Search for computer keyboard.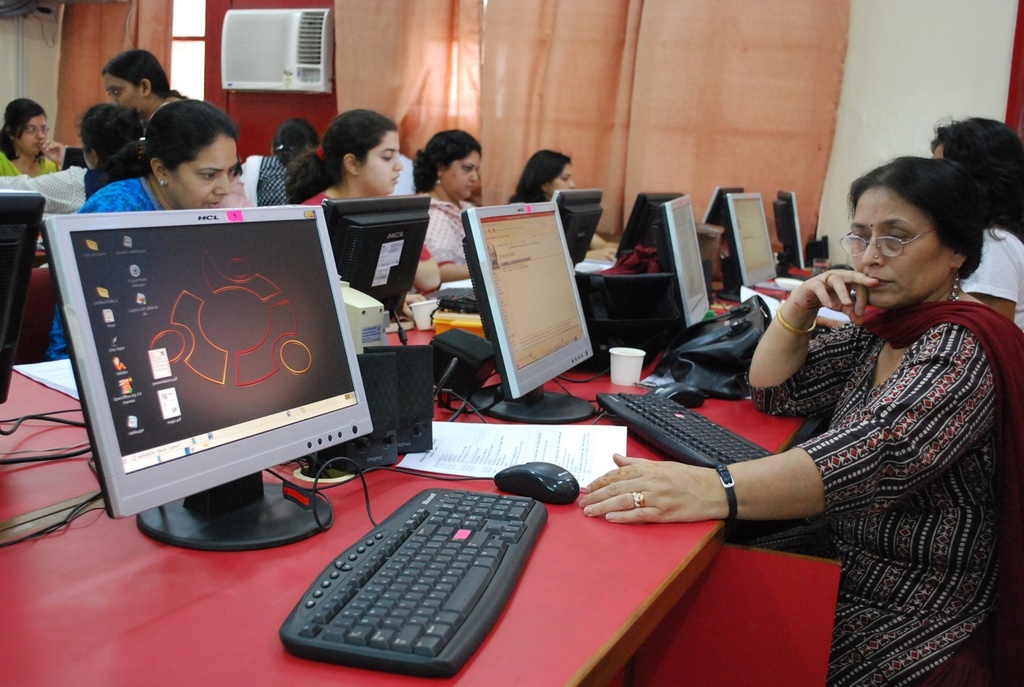
Found at detection(595, 394, 772, 467).
